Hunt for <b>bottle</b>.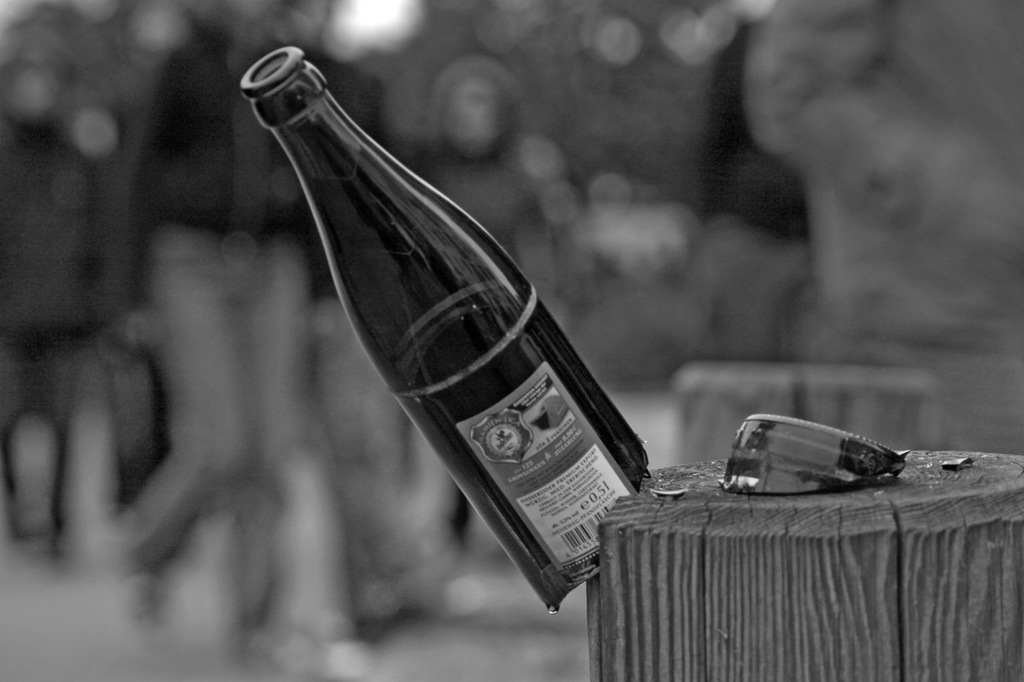
Hunted down at left=254, top=110, right=667, bottom=616.
